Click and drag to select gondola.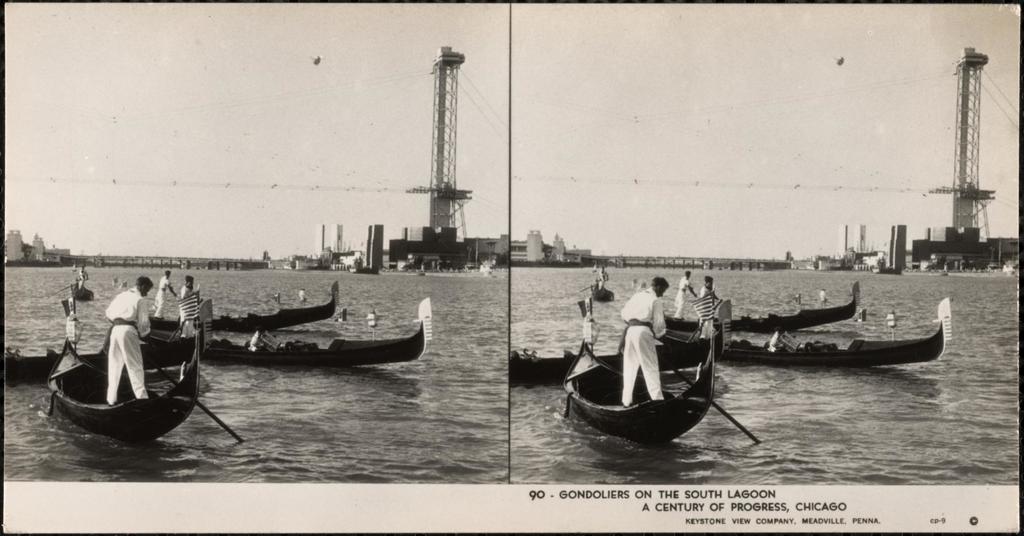
Selection: 665/280/861/334.
